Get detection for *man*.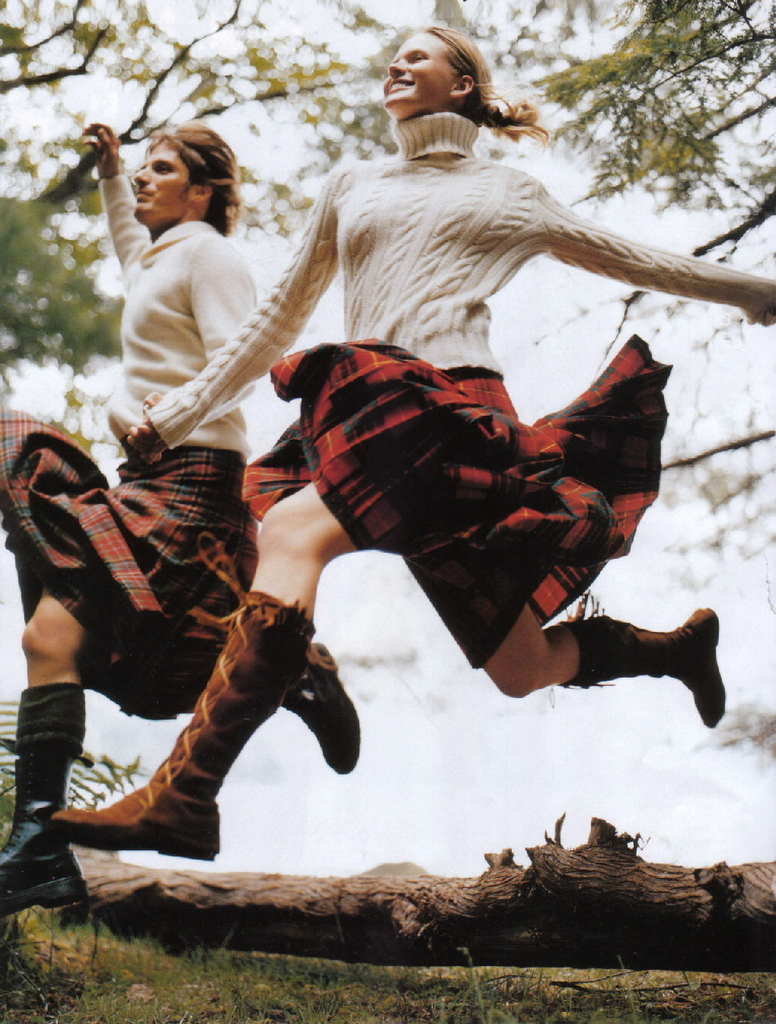
Detection: (left=0, top=120, right=360, bottom=917).
